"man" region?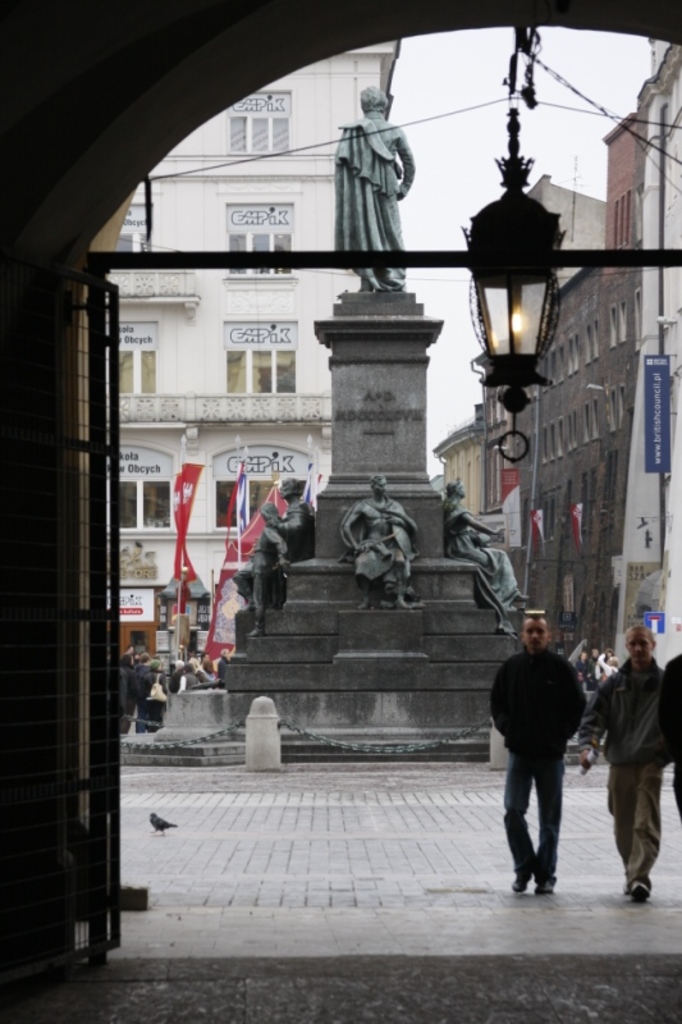
275, 483, 316, 571
